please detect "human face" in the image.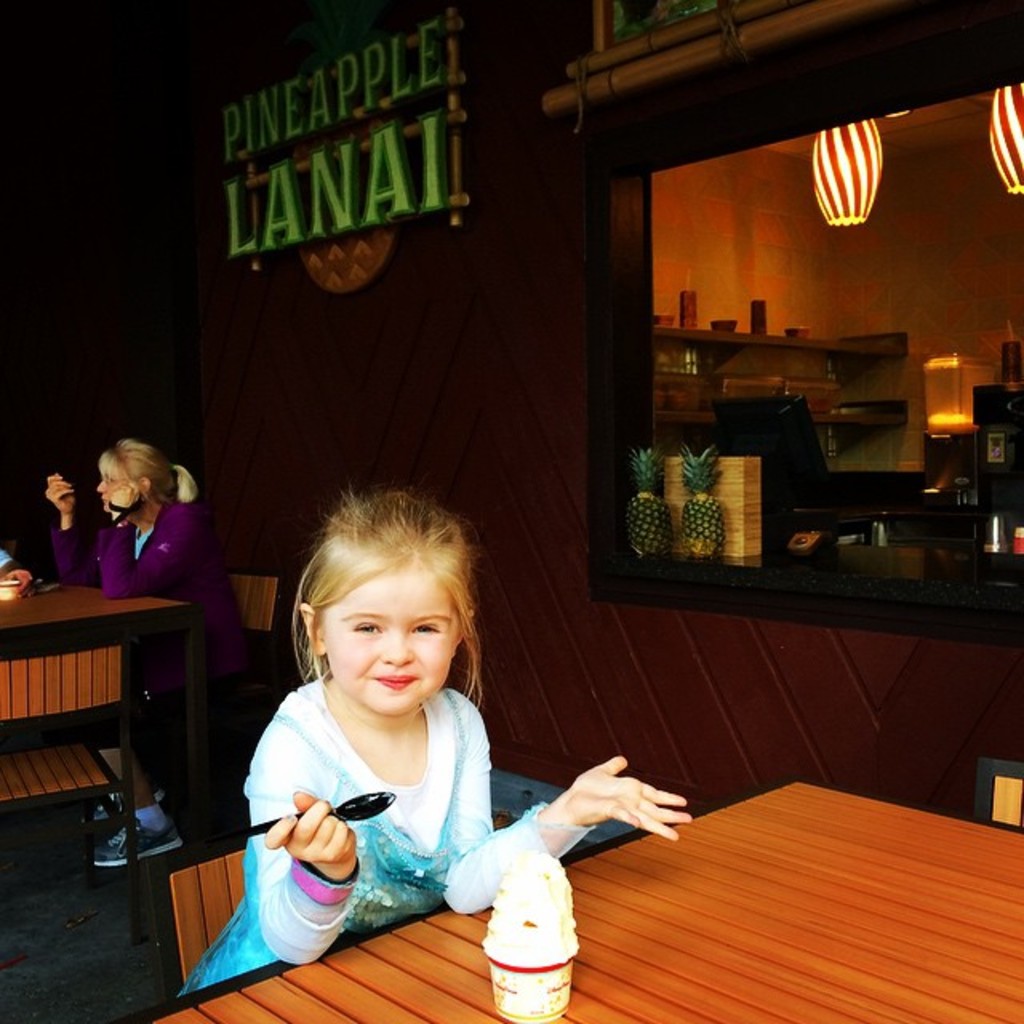
select_region(318, 562, 459, 714).
